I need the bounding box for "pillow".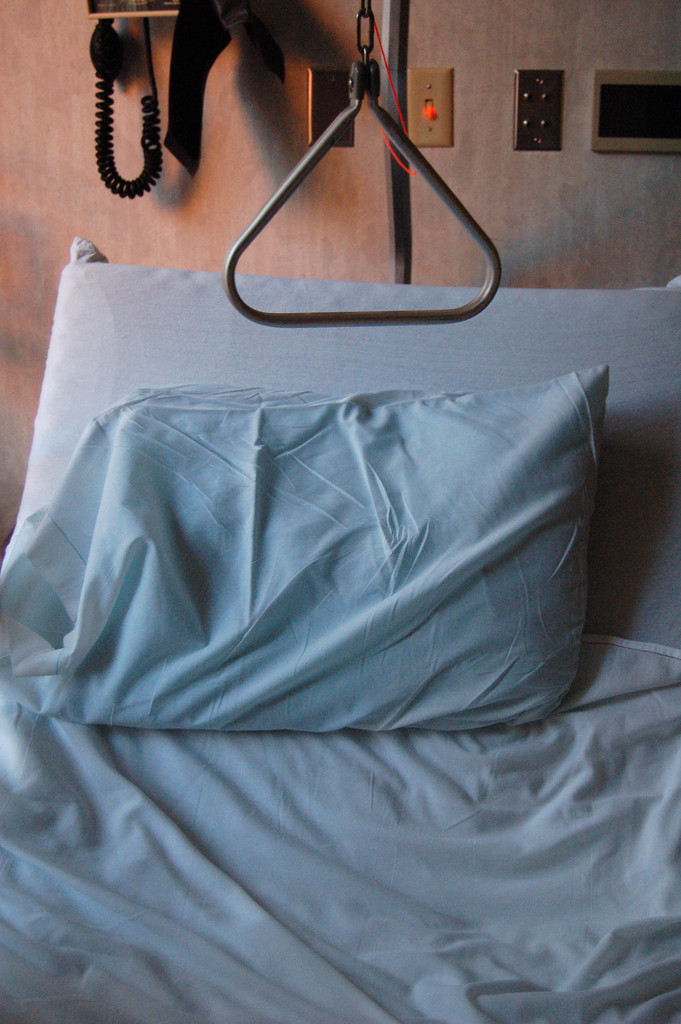
Here it is: box=[4, 372, 619, 729].
